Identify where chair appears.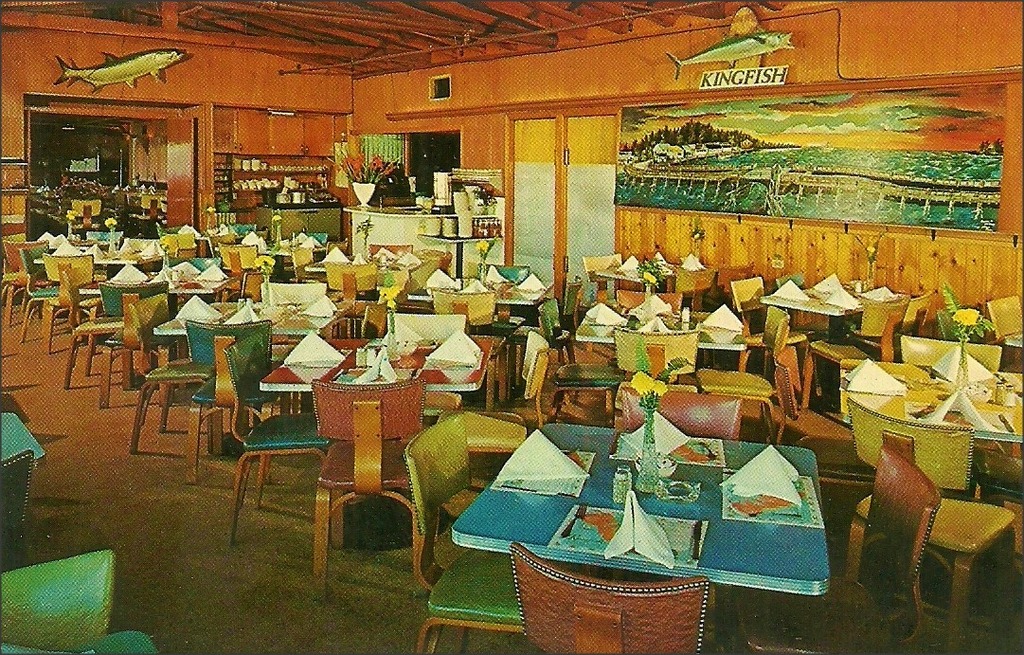
Appears at bbox=(737, 443, 944, 654).
